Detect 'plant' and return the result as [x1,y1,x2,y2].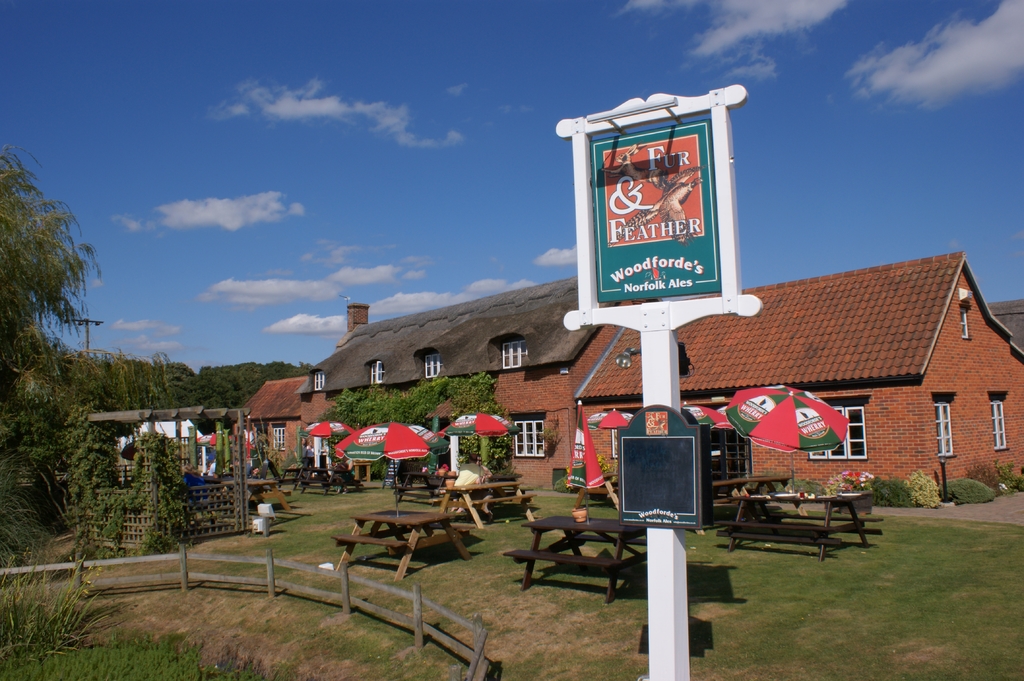
[788,476,822,496].
